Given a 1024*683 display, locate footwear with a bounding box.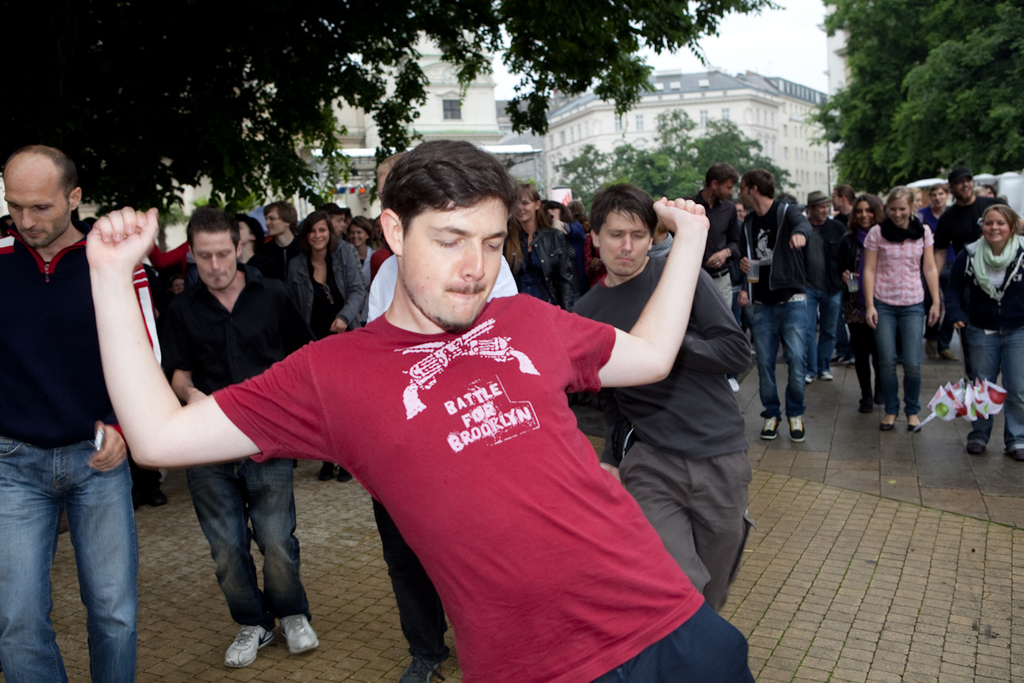
Located: [left=319, top=461, right=334, bottom=482].
